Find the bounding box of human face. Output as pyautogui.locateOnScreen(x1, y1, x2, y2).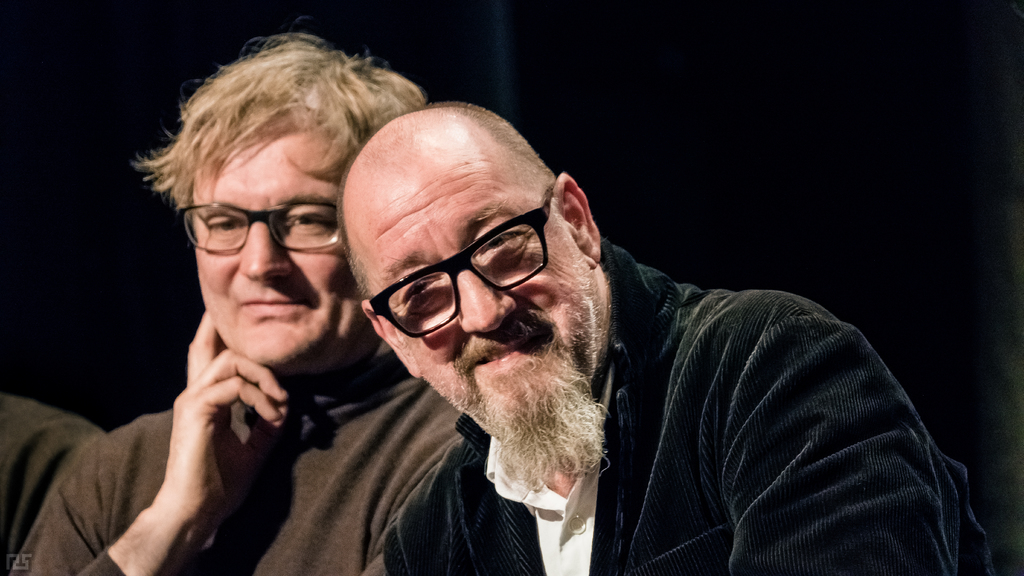
pyautogui.locateOnScreen(345, 157, 588, 417).
